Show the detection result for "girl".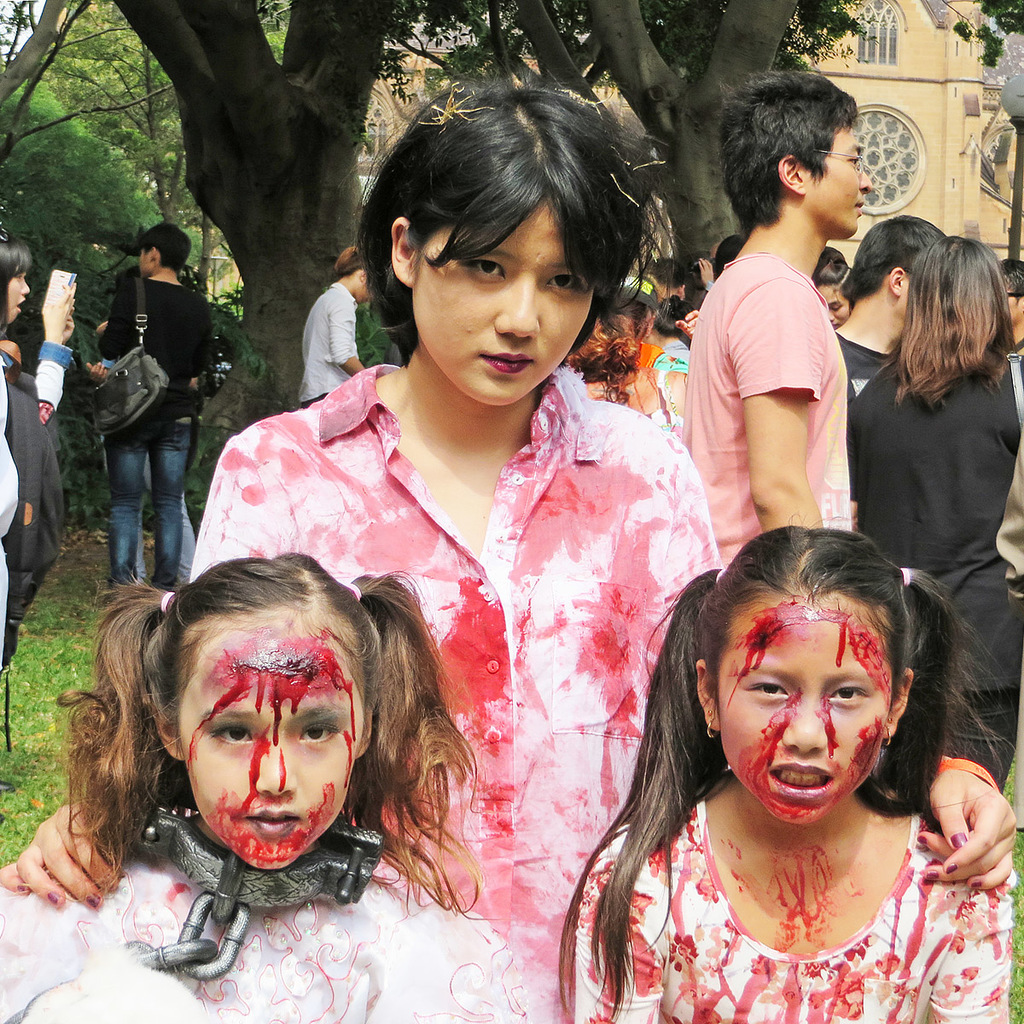
557/522/1012/1023.
